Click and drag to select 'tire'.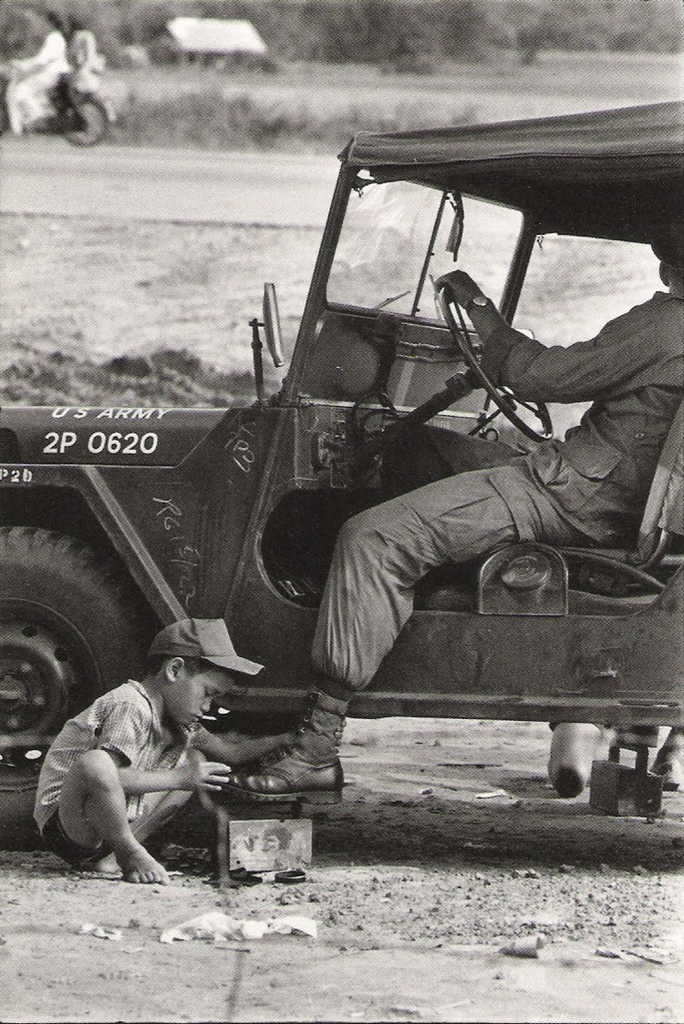
Selection: (x1=0, y1=523, x2=160, y2=841).
